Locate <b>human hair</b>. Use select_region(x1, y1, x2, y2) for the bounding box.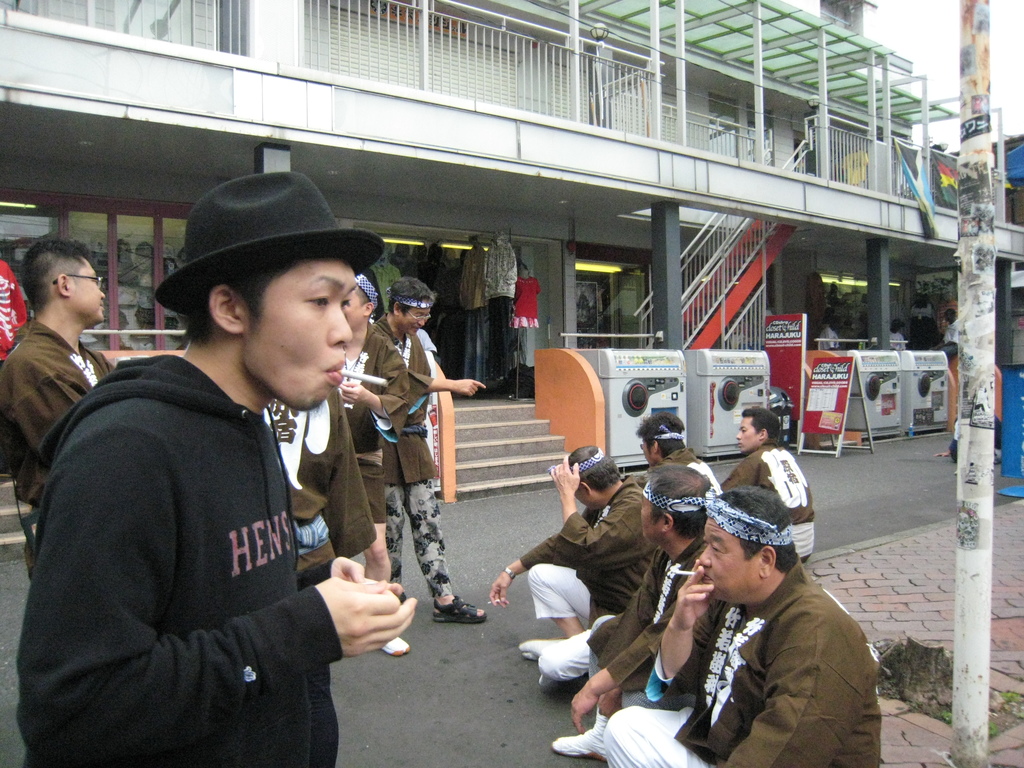
select_region(714, 483, 797, 572).
